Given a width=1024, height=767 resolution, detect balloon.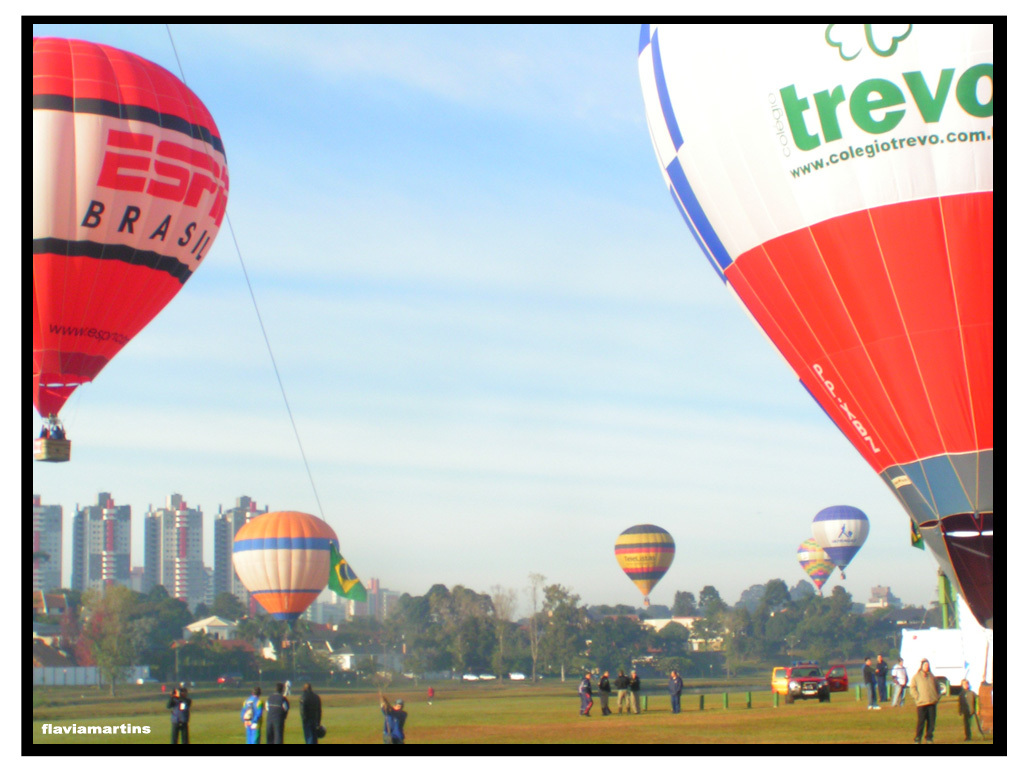
[809, 507, 867, 569].
